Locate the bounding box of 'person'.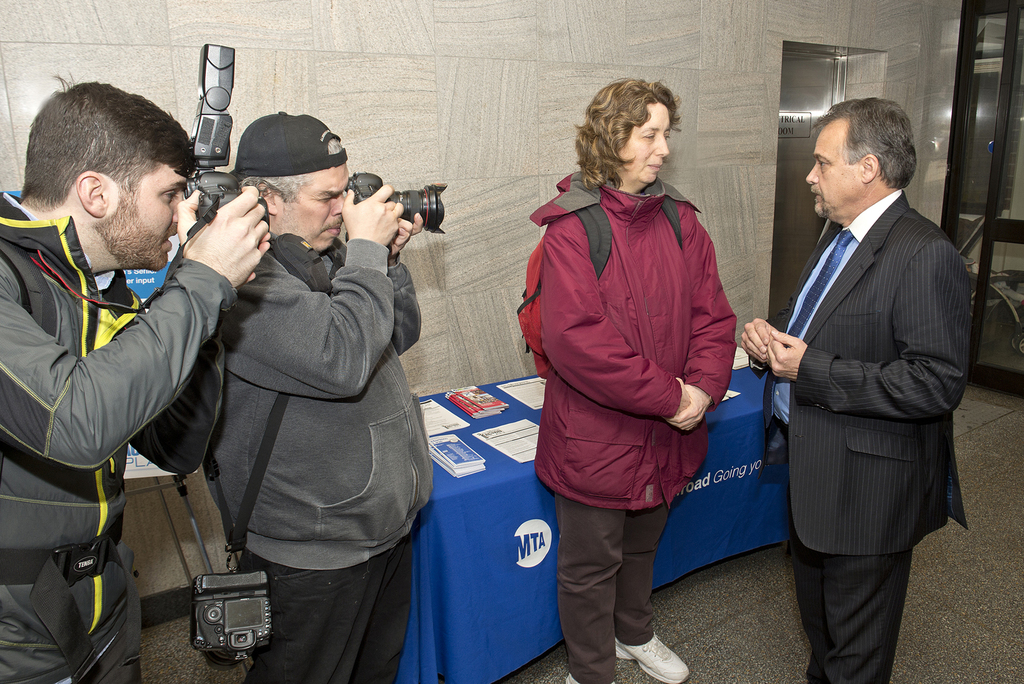
Bounding box: <region>736, 92, 975, 683</region>.
